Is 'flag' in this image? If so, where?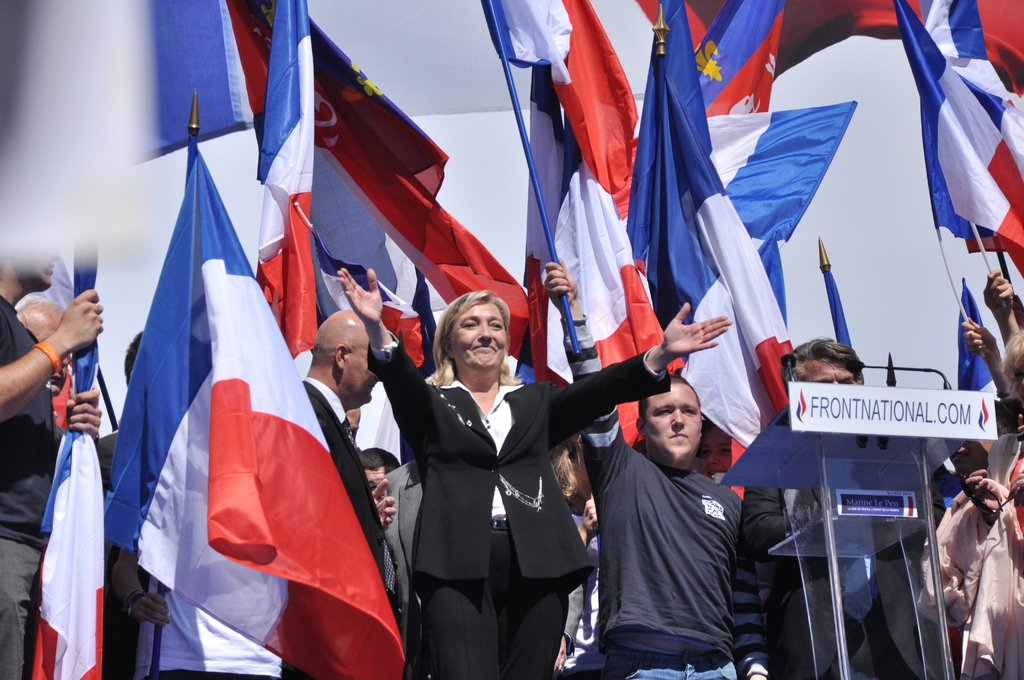
Yes, at bbox(548, 127, 692, 446).
